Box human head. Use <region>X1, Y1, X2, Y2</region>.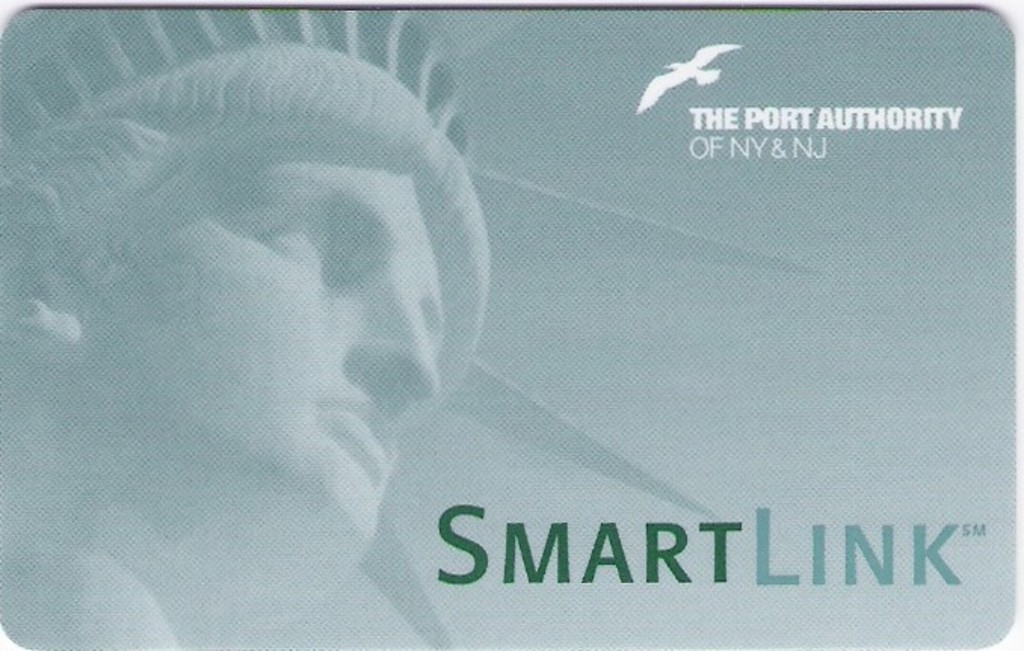
<region>82, 53, 477, 533</region>.
